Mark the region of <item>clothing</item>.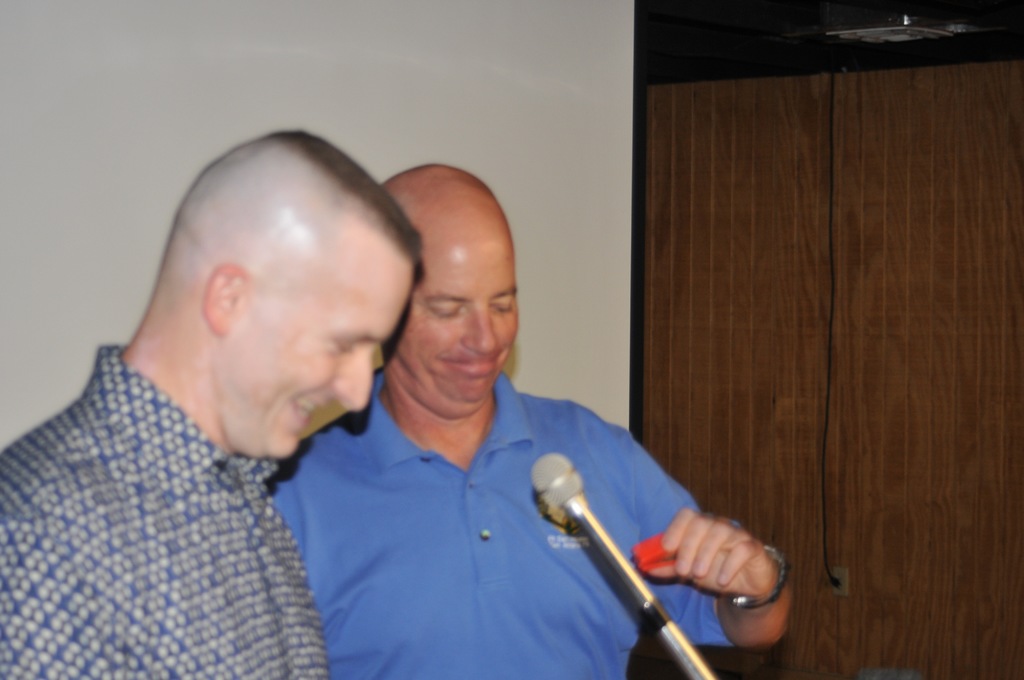
Region: pyautogui.locateOnScreen(0, 344, 328, 679).
